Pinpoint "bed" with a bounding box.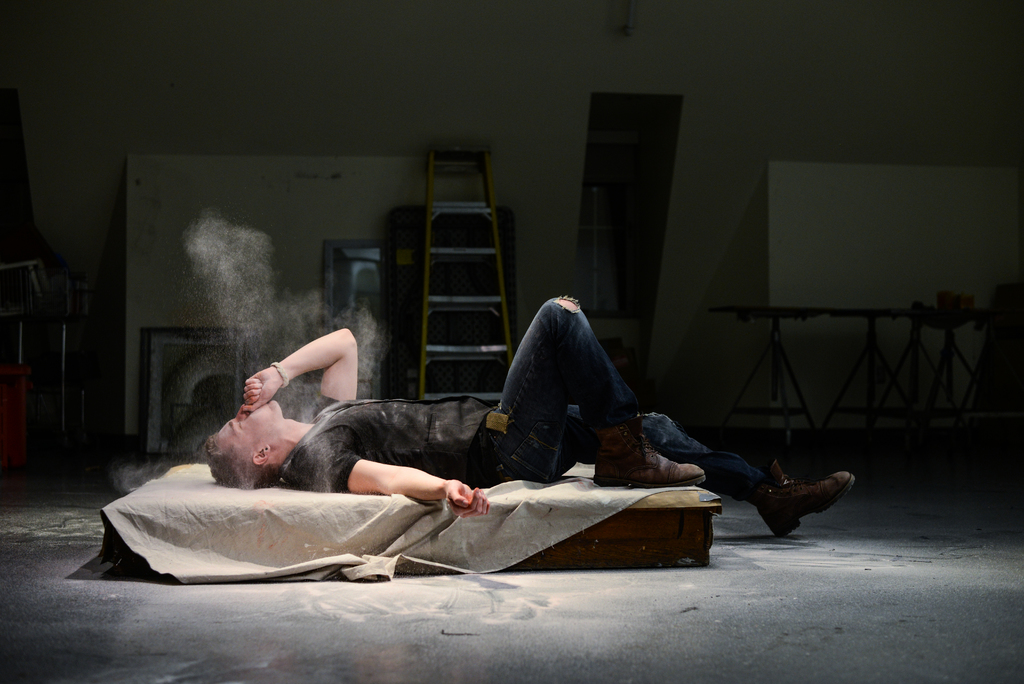
bbox=[70, 334, 786, 574].
